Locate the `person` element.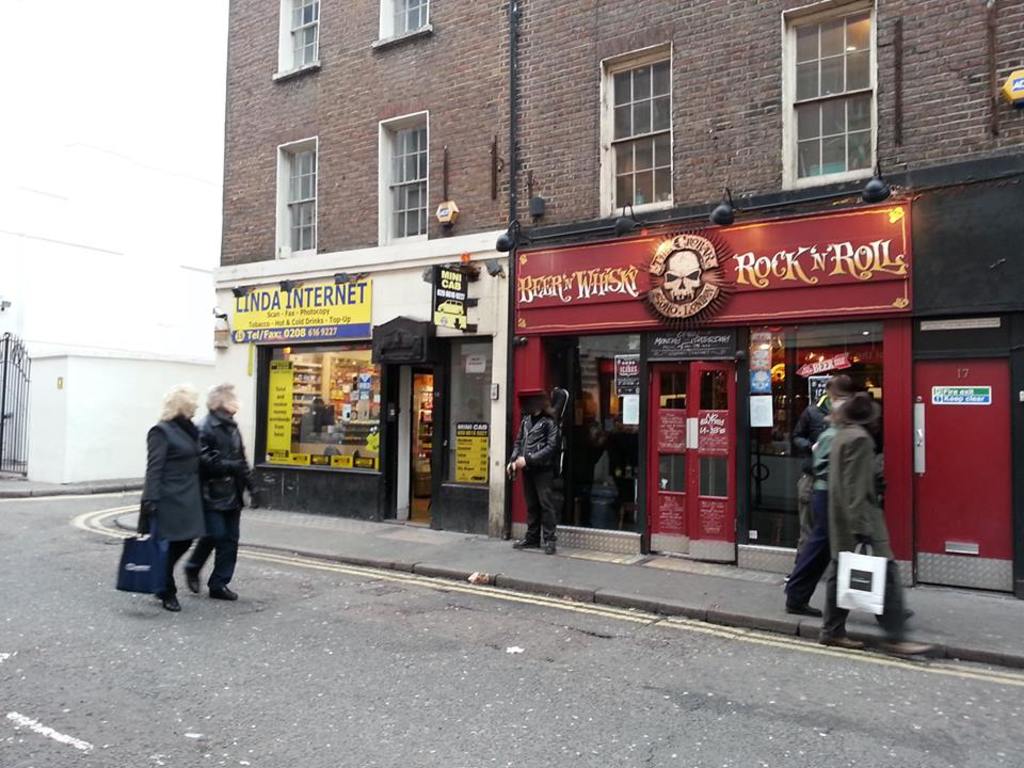
Element bbox: (192,383,261,603).
